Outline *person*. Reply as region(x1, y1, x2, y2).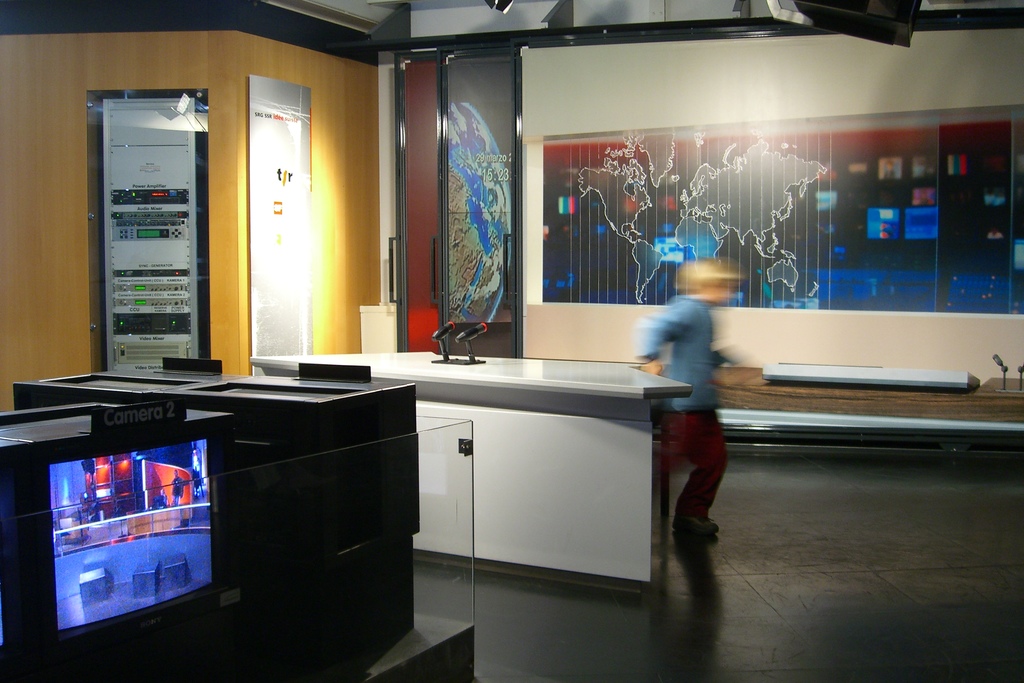
region(152, 488, 170, 509).
